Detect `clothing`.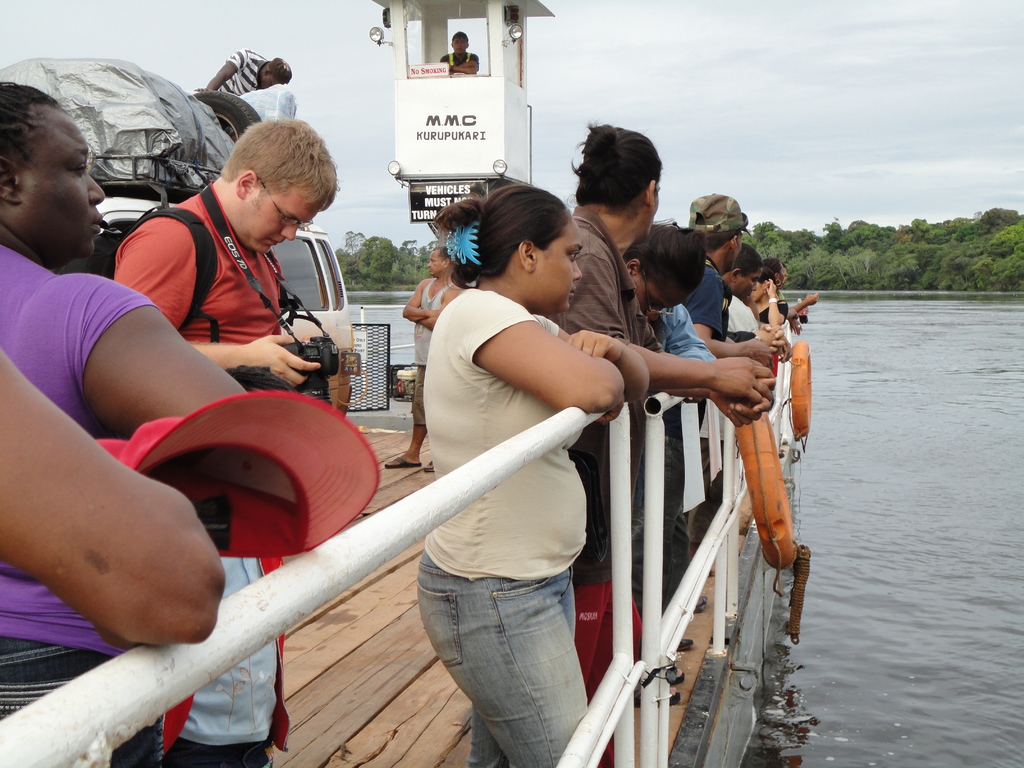
Detected at [left=410, top=271, right=449, bottom=422].
